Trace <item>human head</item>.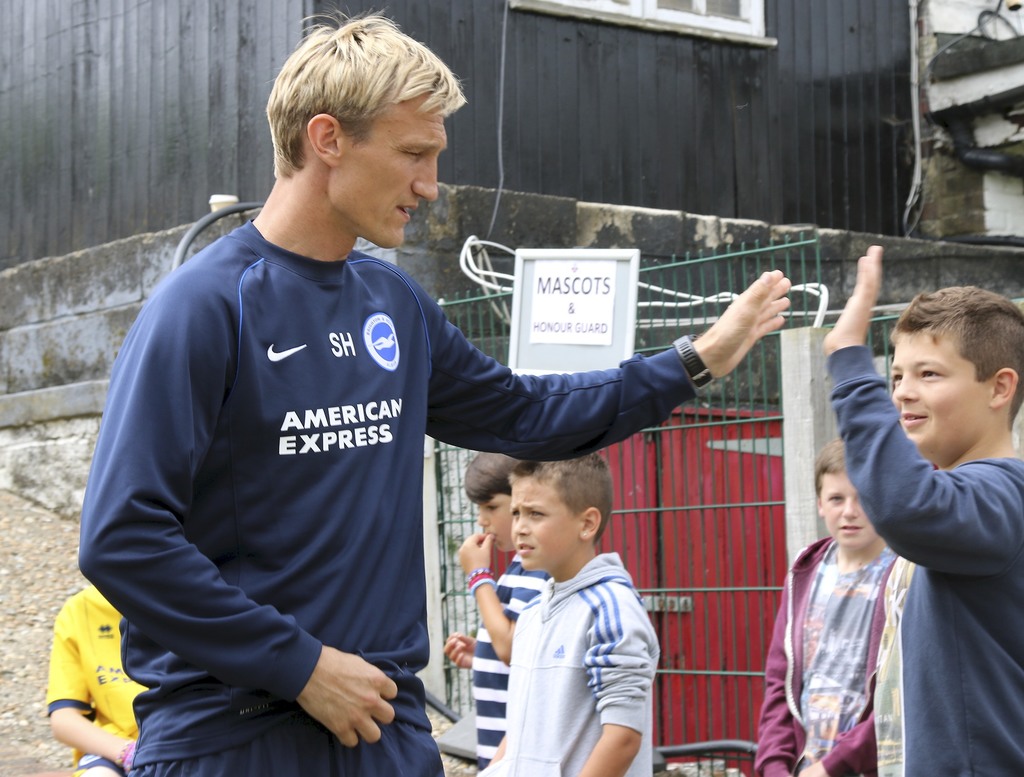
Traced to region(885, 278, 1020, 474).
